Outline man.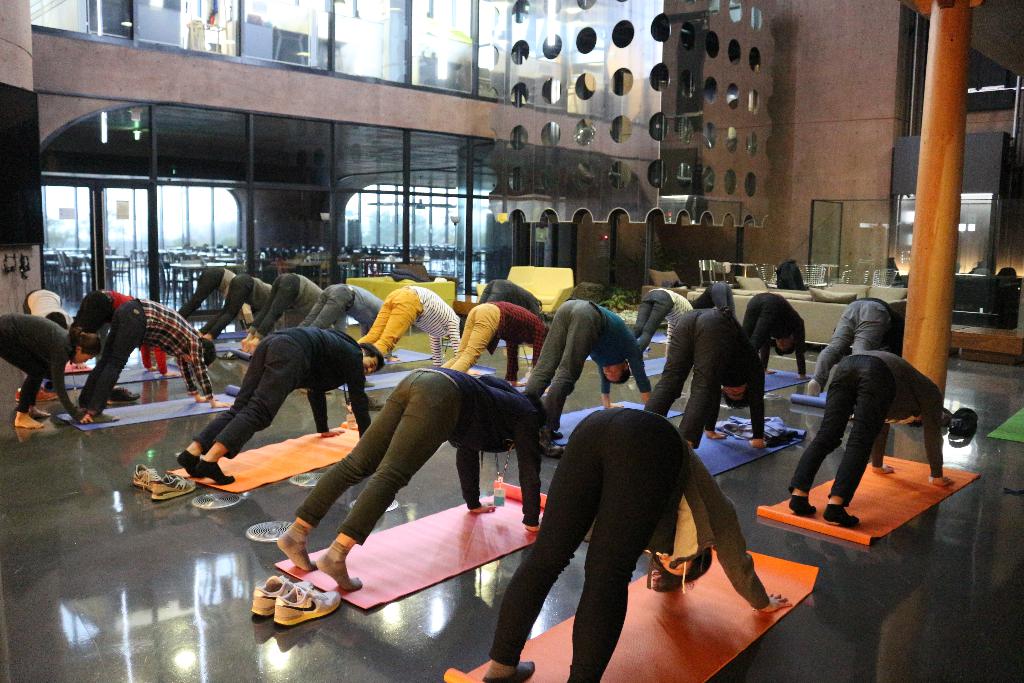
Outline: (x1=170, y1=259, x2=270, y2=342).
